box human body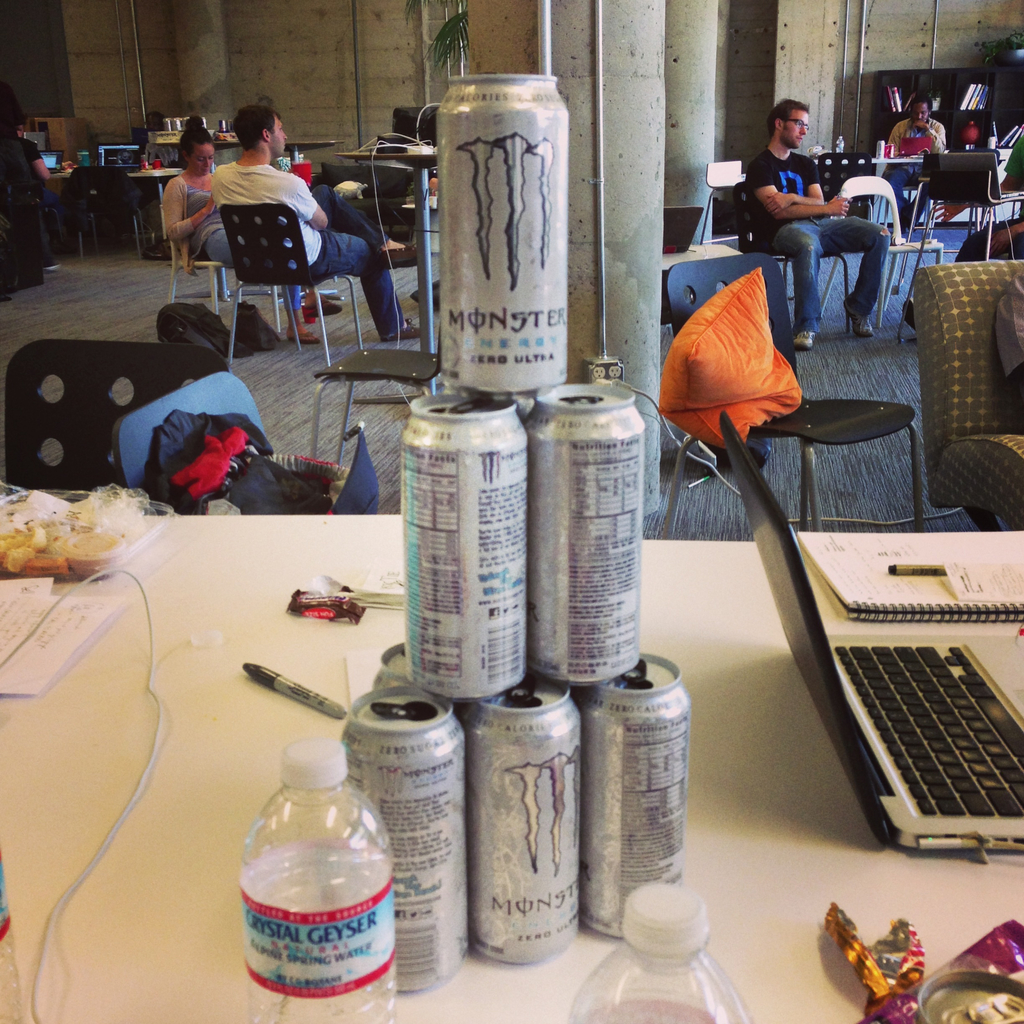
<bbox>886, 118, 946, 230</bbox>
